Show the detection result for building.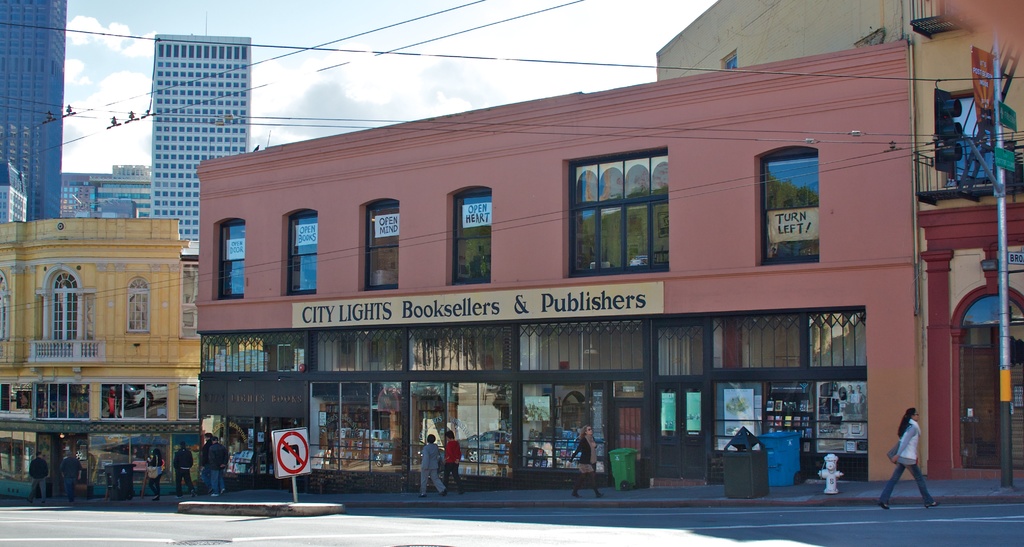
915/35/1023/480.
